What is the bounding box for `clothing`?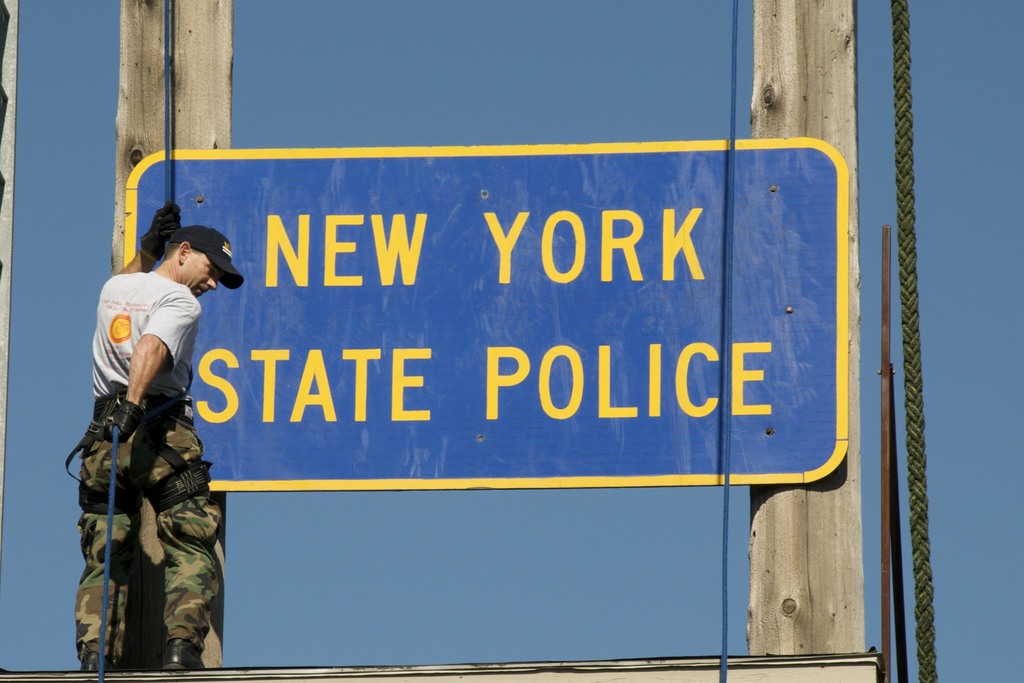
rect(61, 272, 226, 671).
